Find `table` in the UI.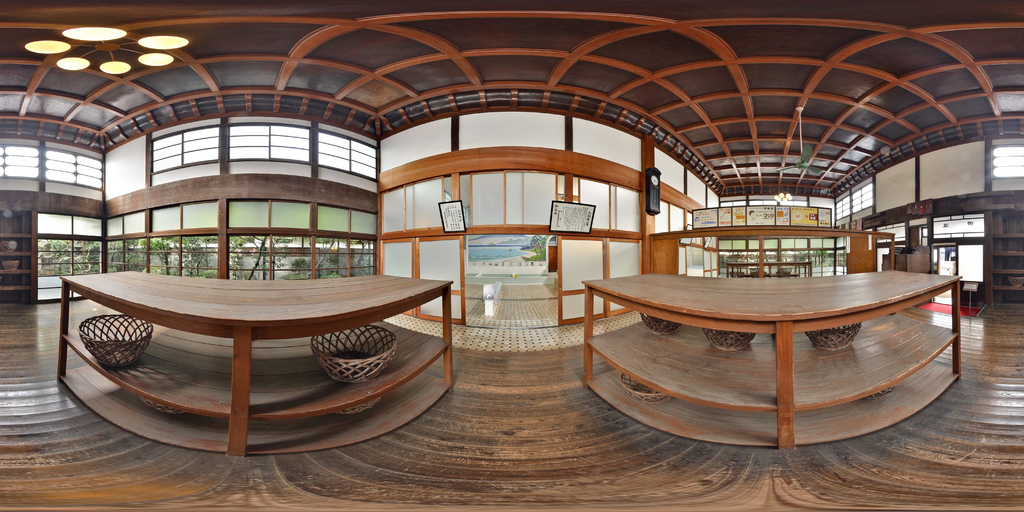
UI element at bbox(60, 272, 450, 450).
